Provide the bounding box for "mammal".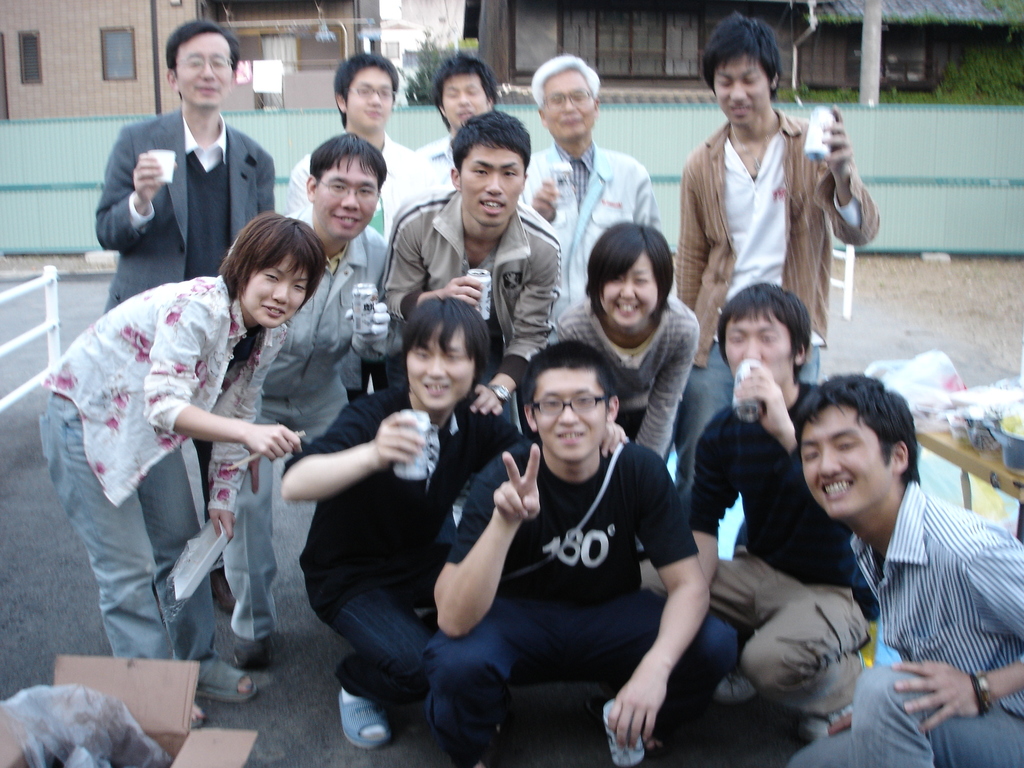
l=426, t=339, r=744, b=767.
